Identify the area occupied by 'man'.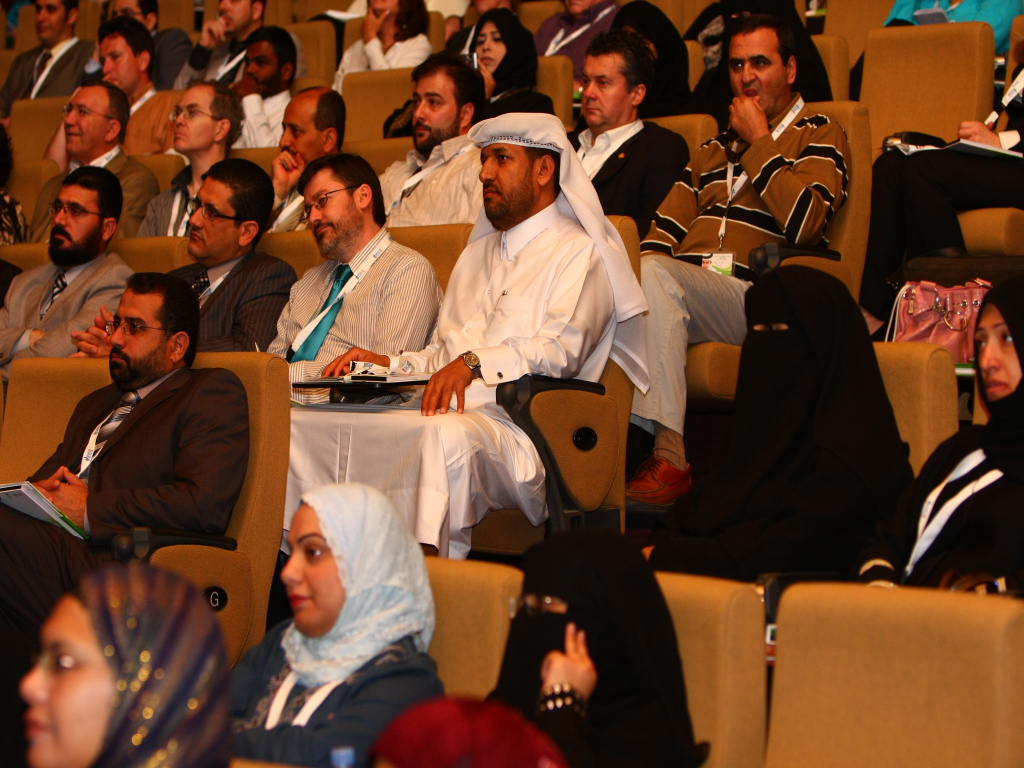
Area: detection(215, 23, 301, 160).
